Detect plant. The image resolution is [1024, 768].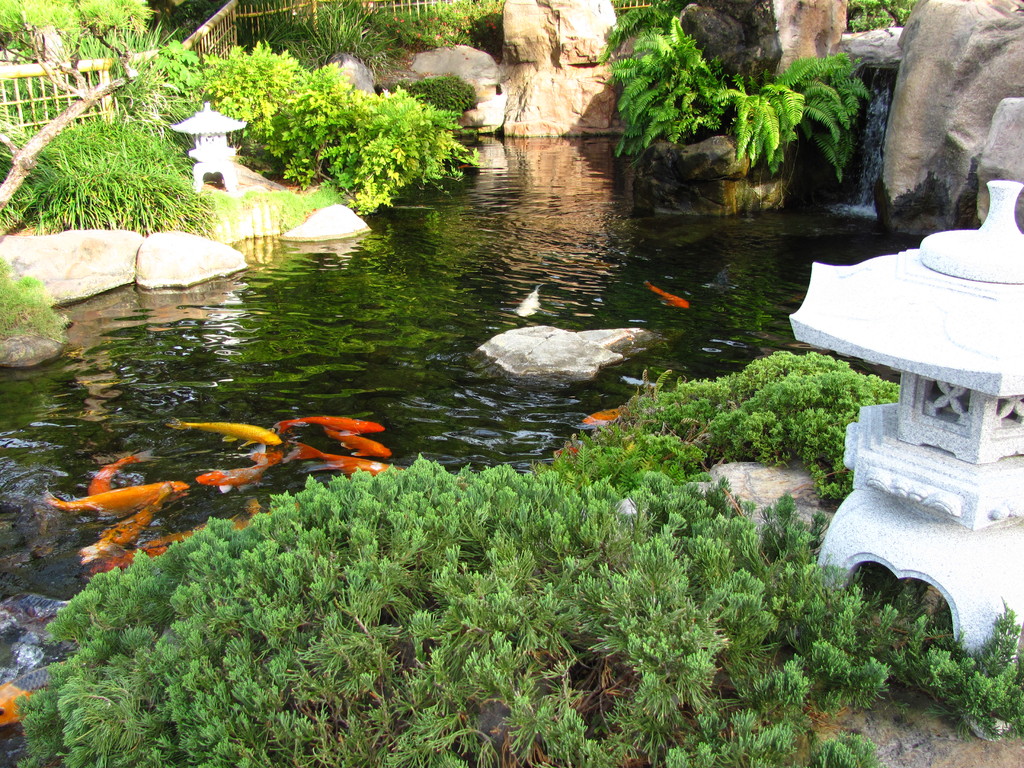
region(0, 0, 171, 239).
